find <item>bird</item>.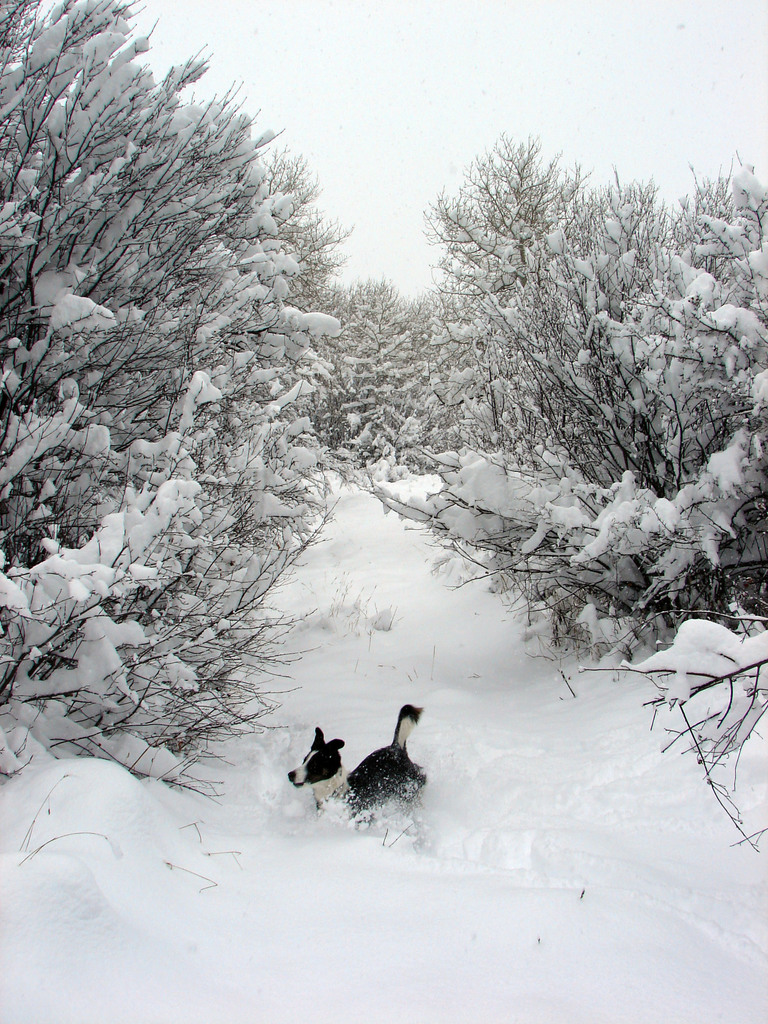
l=298, t=711, r=443, b=828.
